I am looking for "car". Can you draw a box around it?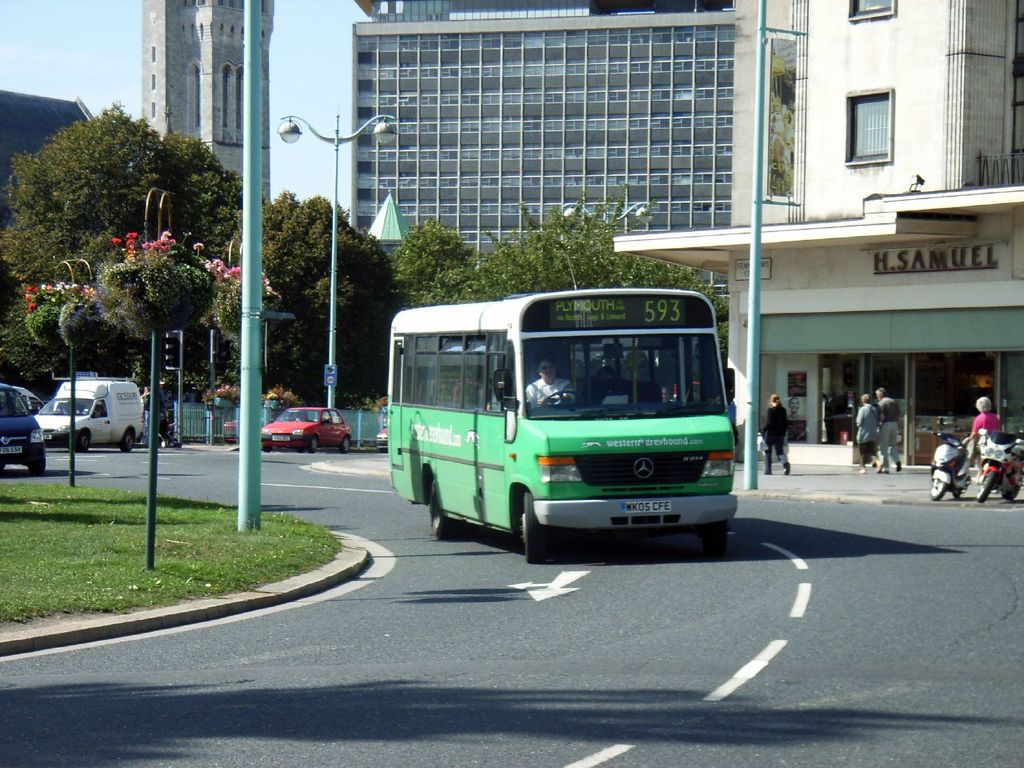
Sure, the bounding box is region(218, 402, 274, 438).
